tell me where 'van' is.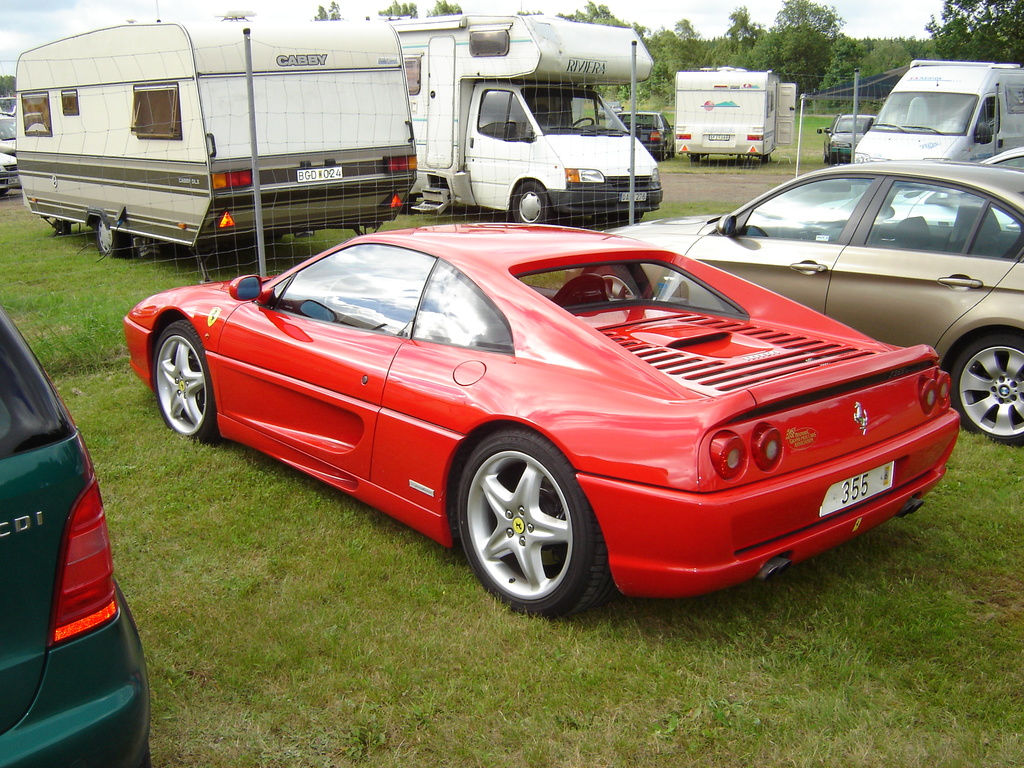
'van' is at <region>355, 8, 662, 226</region>.
